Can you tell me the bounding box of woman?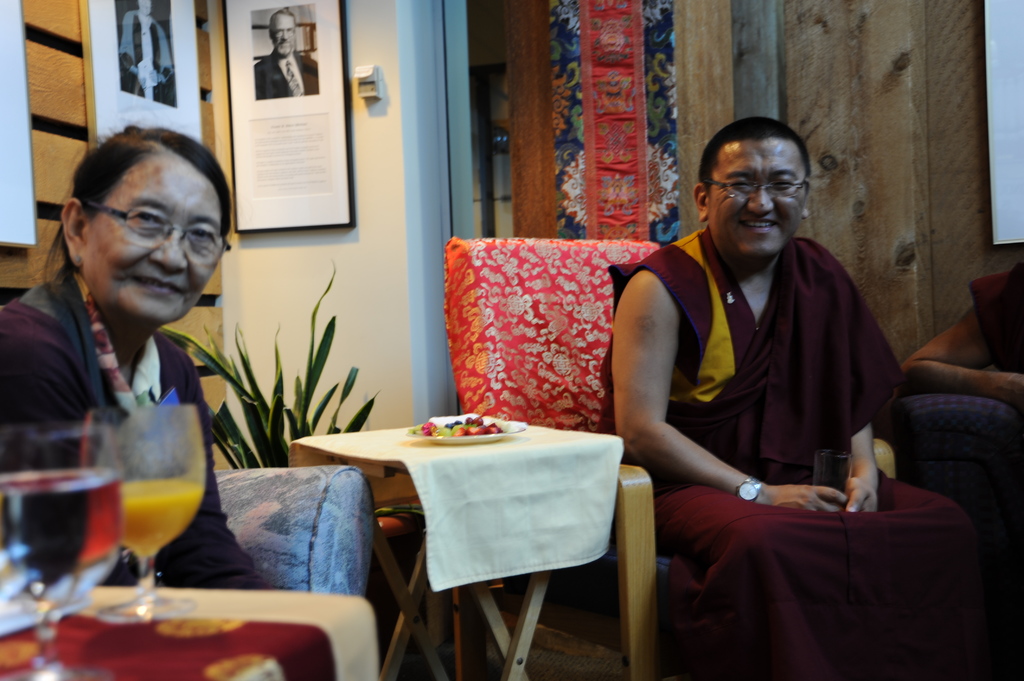
[x1=0, y1=113, x2=264, y2=591].
